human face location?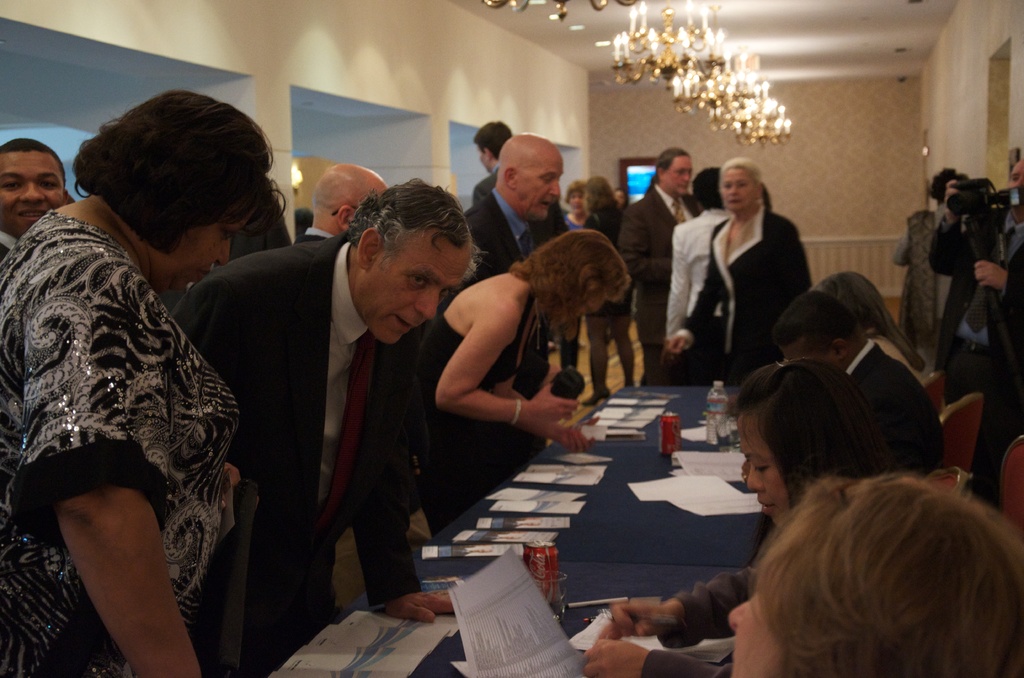
region(181, 217, 255, 293)
